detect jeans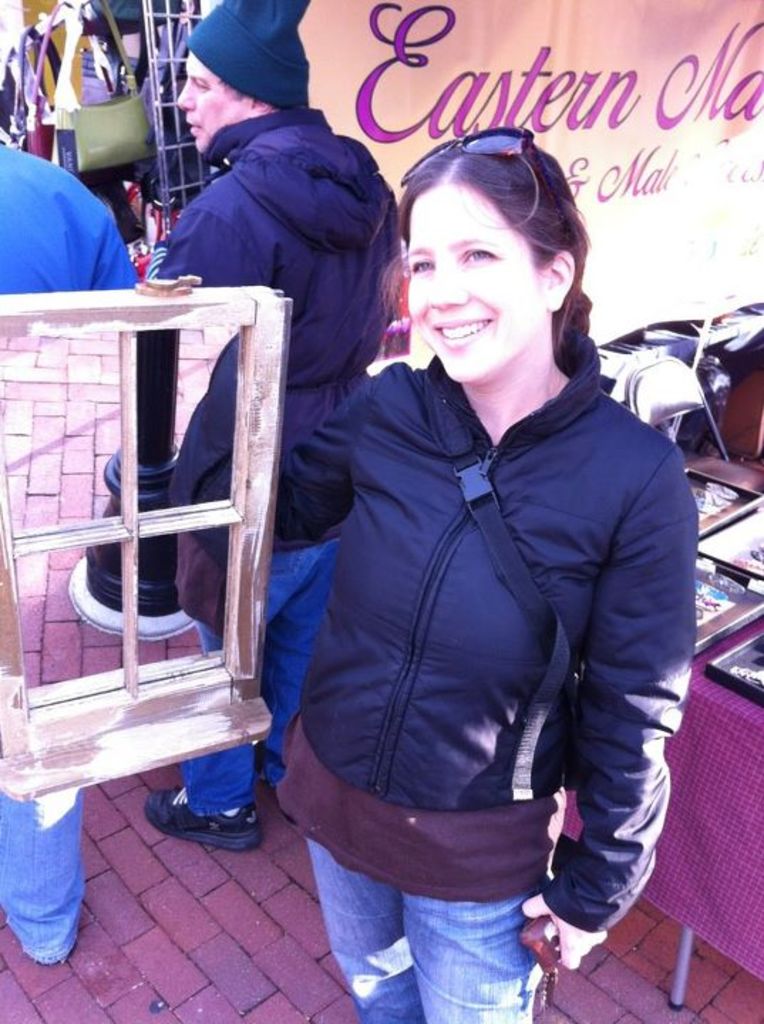
x1=188, y1=539, x2=341, y2=811
